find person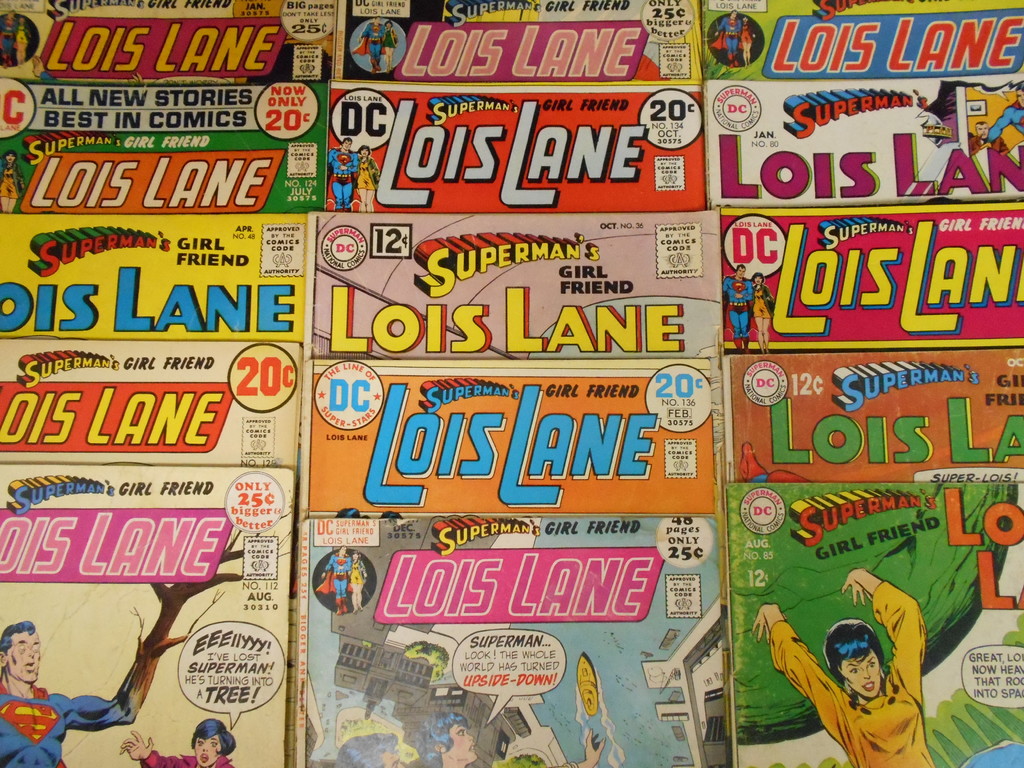
select_region(350, 16, 383, 70)
